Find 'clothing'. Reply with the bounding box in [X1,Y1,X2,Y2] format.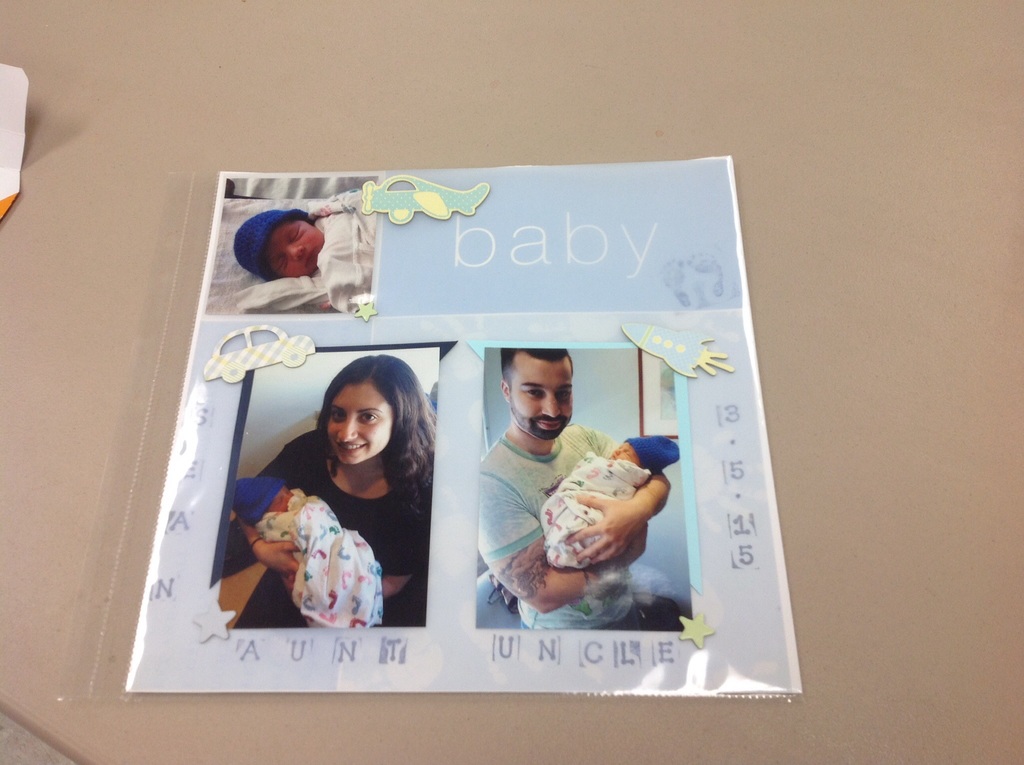
[237,183,371,315].
